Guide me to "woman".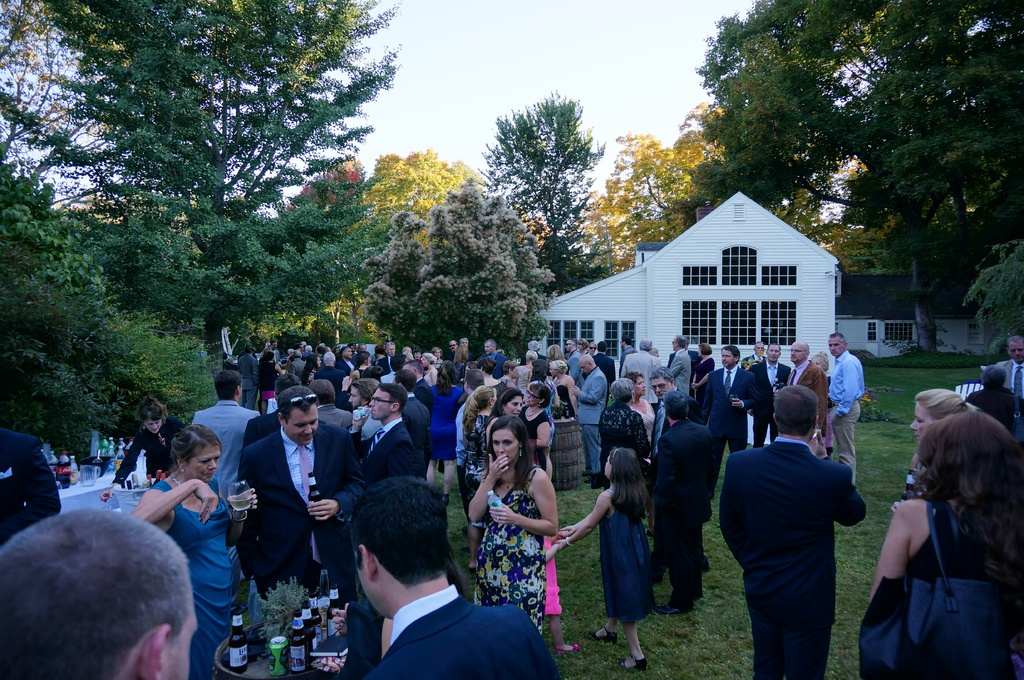
Guidance: locate(135, 426, 252, 679).
